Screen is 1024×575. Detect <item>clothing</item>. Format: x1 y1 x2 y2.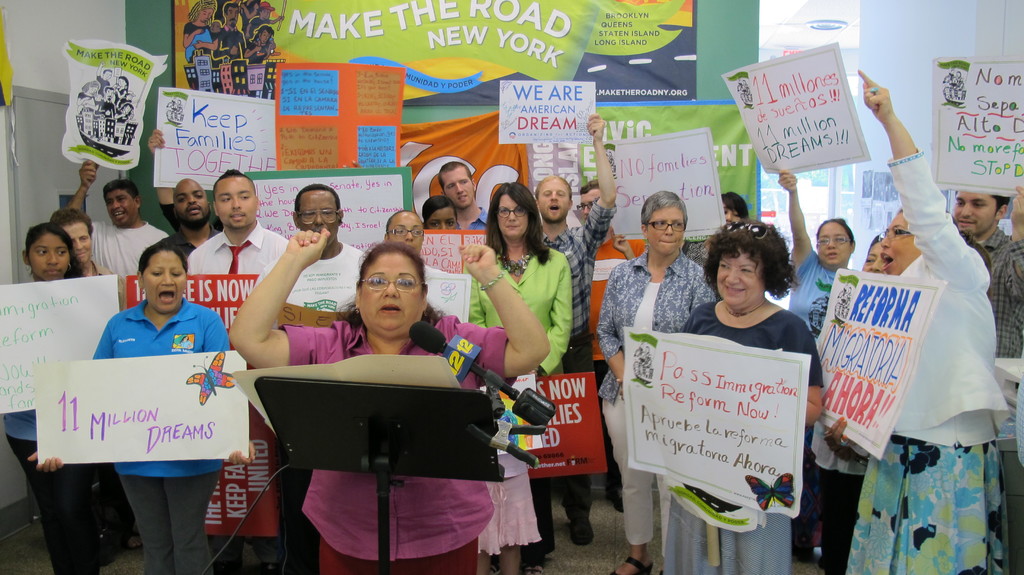
600 252 719 534.
